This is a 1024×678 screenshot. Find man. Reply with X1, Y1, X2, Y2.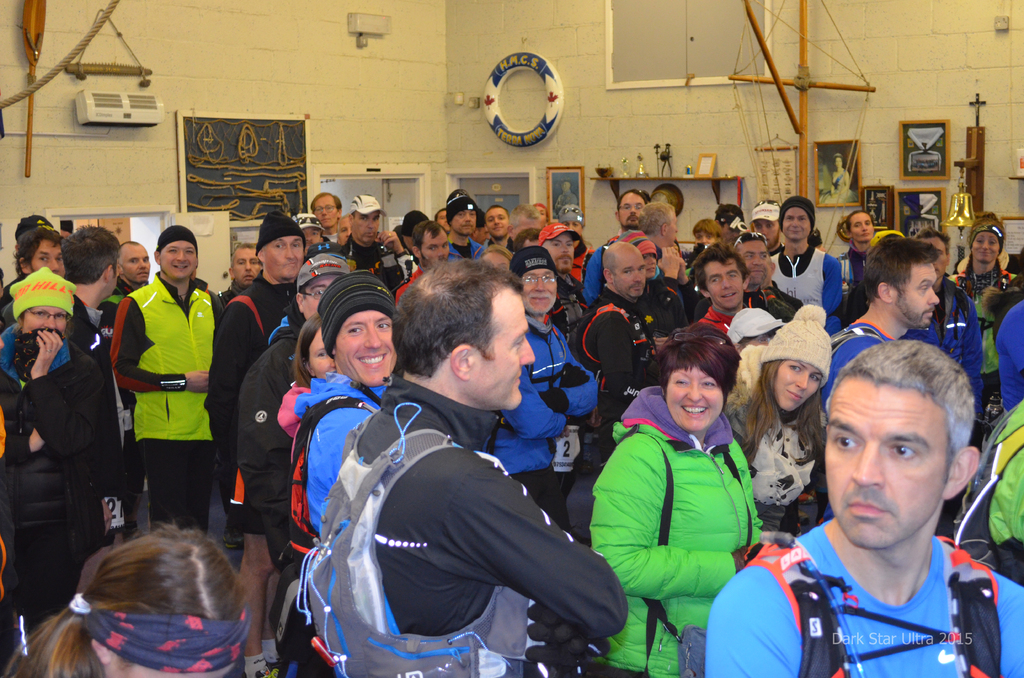
481, 240, 596, 539.
